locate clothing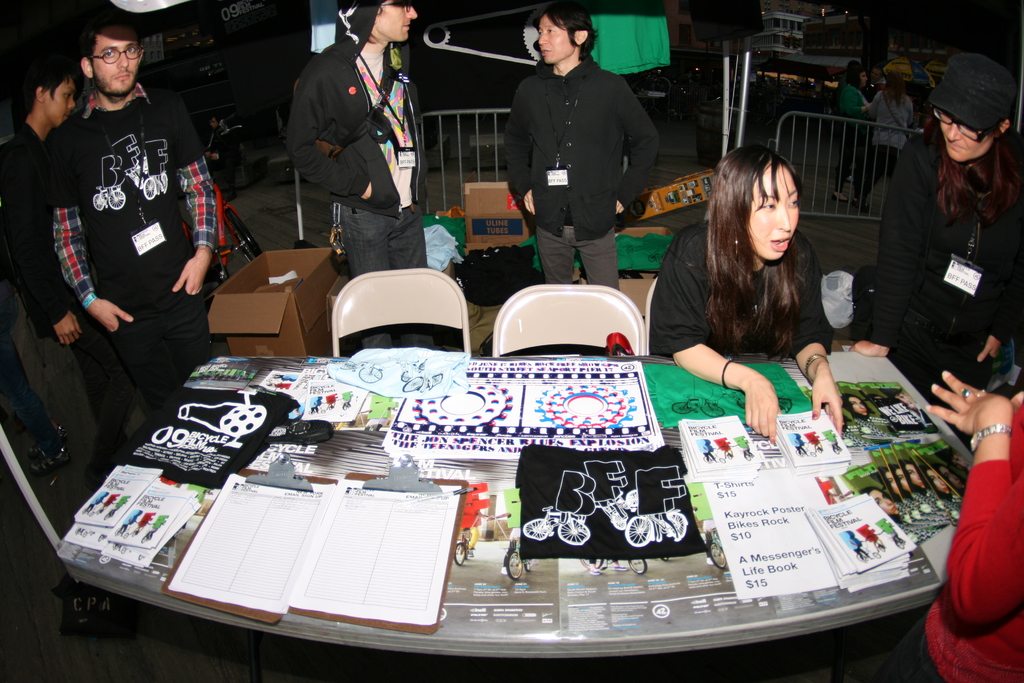
49:74:212:489
